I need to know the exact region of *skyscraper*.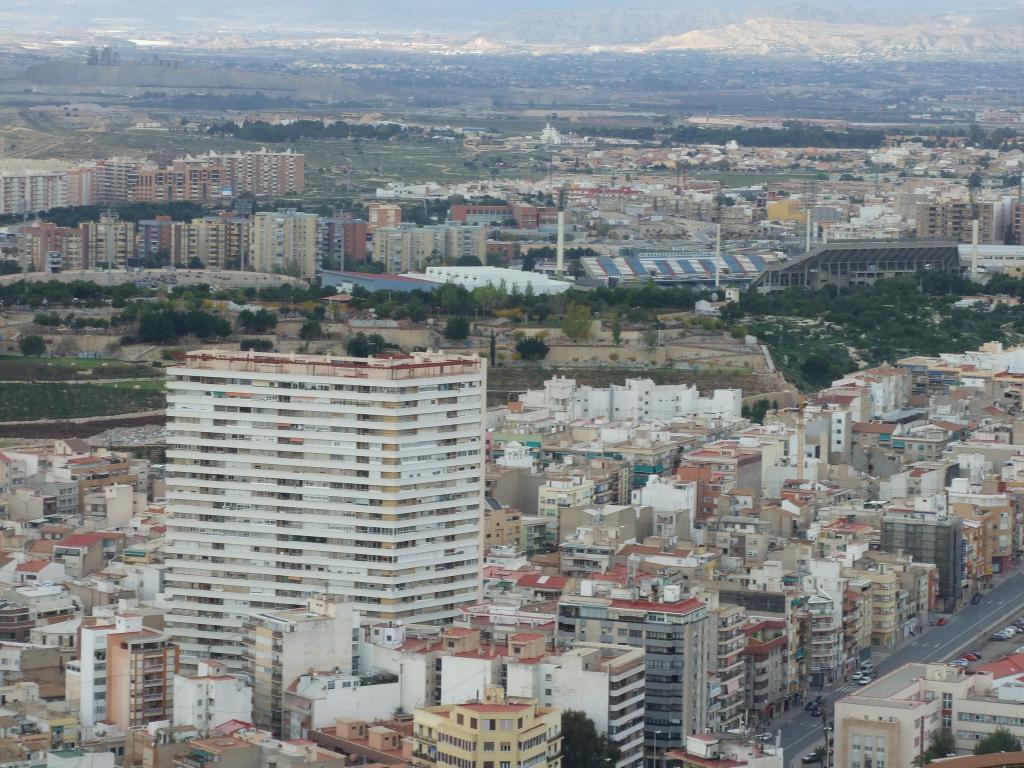
Region: 163:355:483:703.
